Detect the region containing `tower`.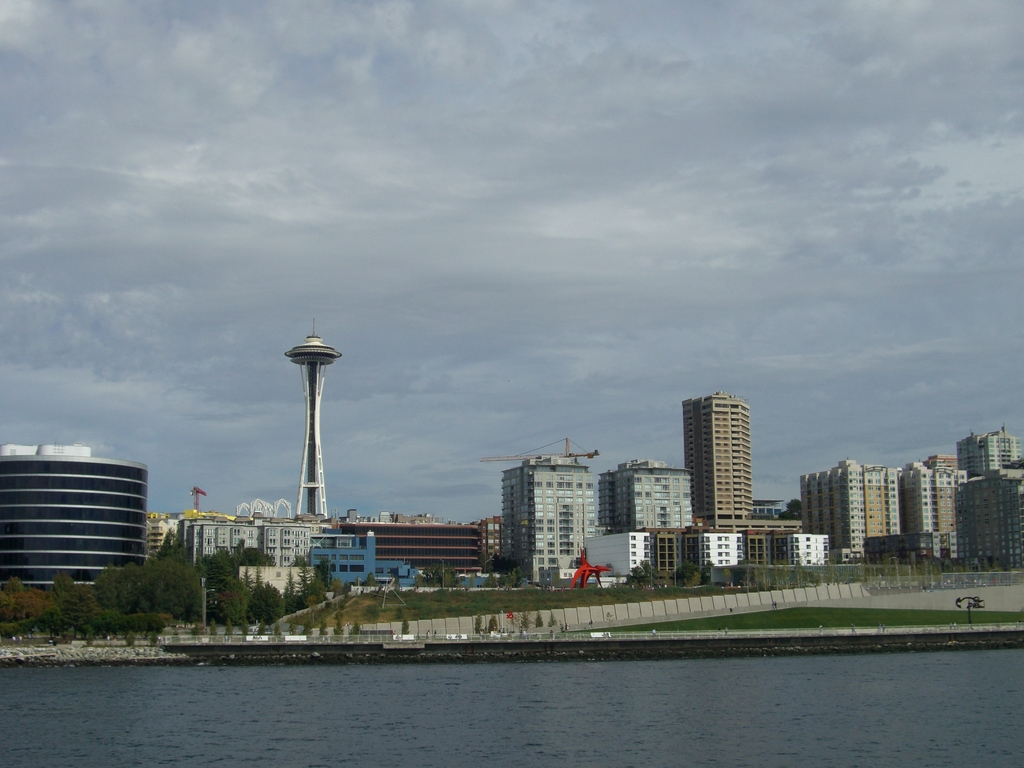
602, 468, 701, 529.
